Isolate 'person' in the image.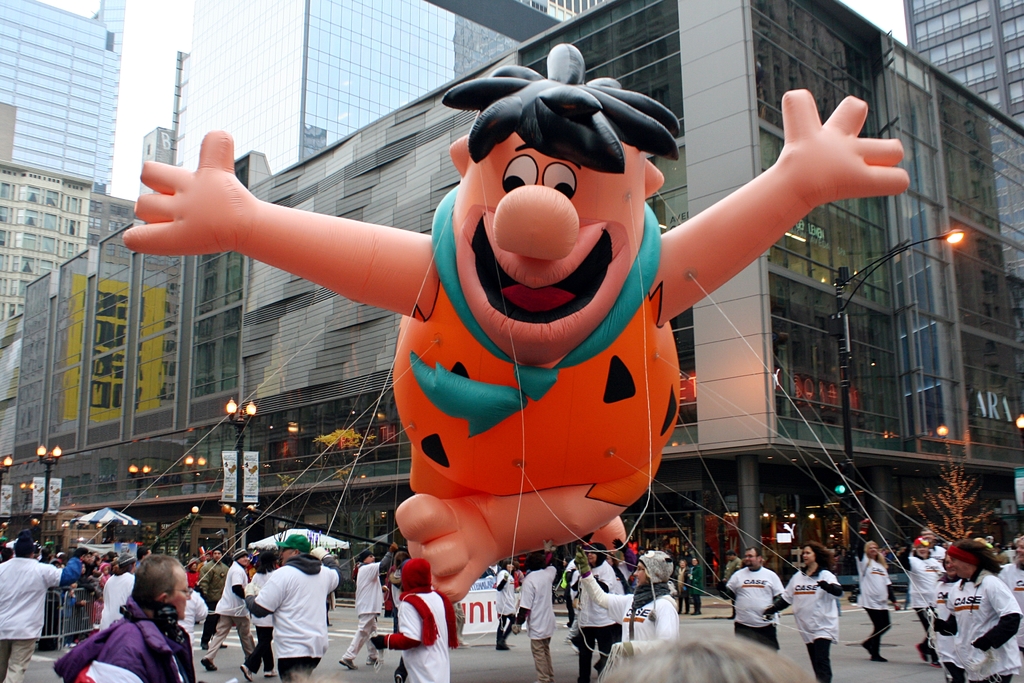
Isolated region: 689/556/701/615.
